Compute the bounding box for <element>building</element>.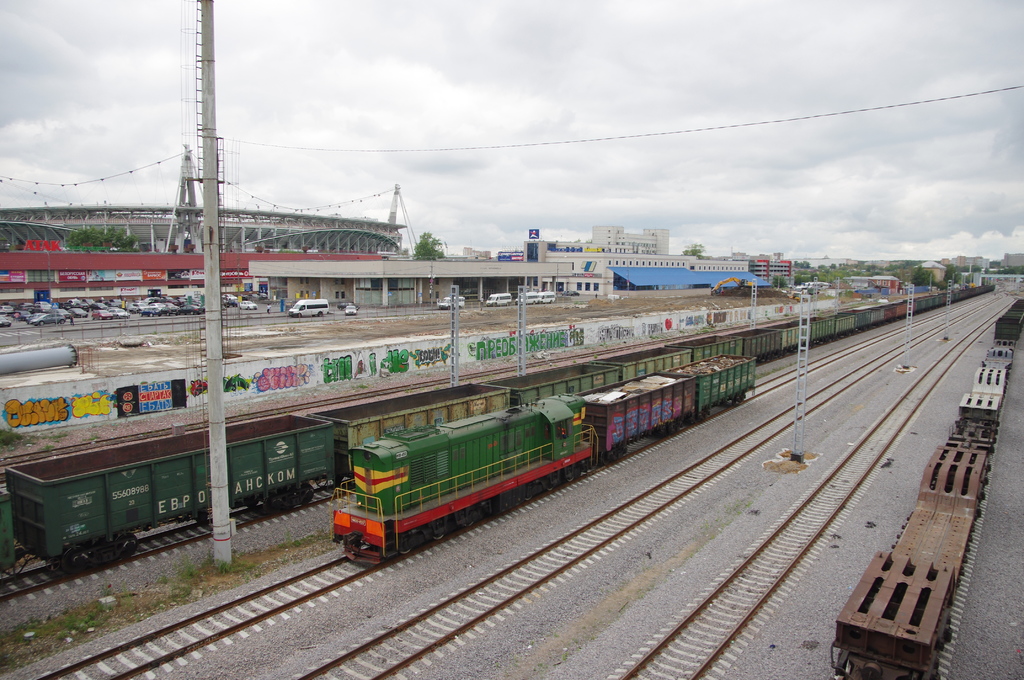
left=590, top=222, right=669, bottom=254.
